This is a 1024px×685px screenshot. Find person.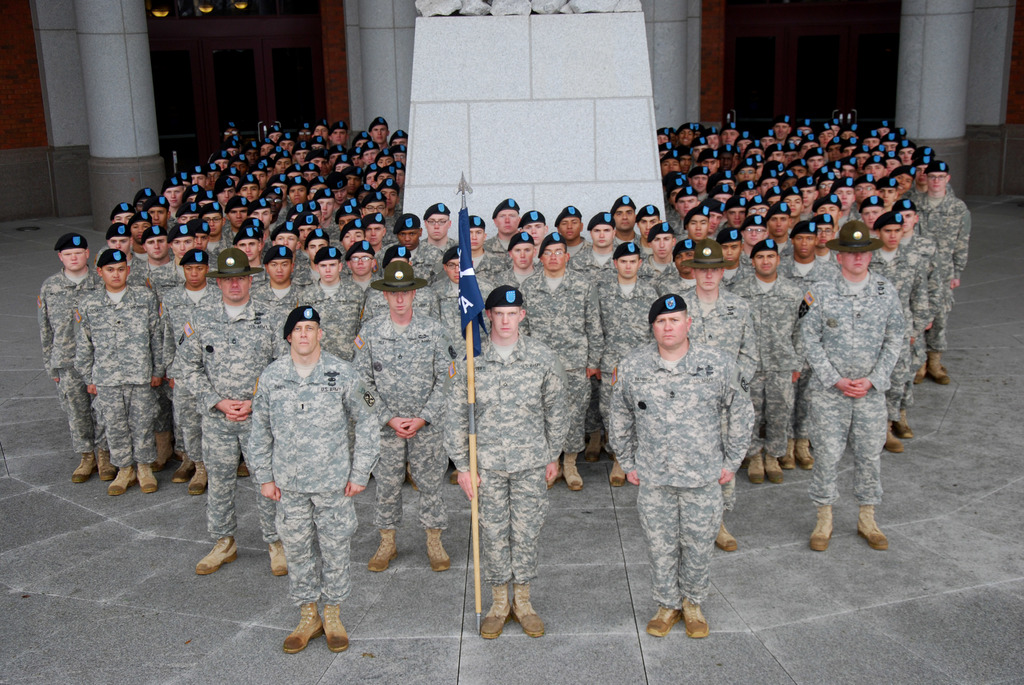
Bounding box: [x1=314, y1=187, x2=336, y2=220].
